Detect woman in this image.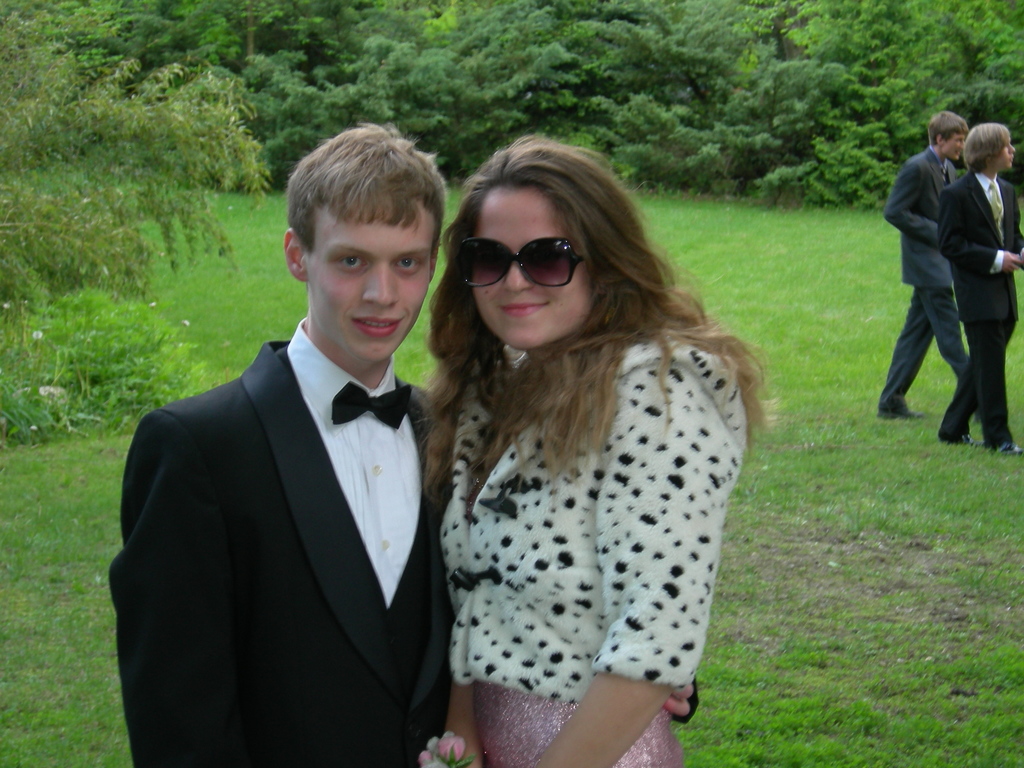
Detection: Rect(385, 154, 776, 748).
